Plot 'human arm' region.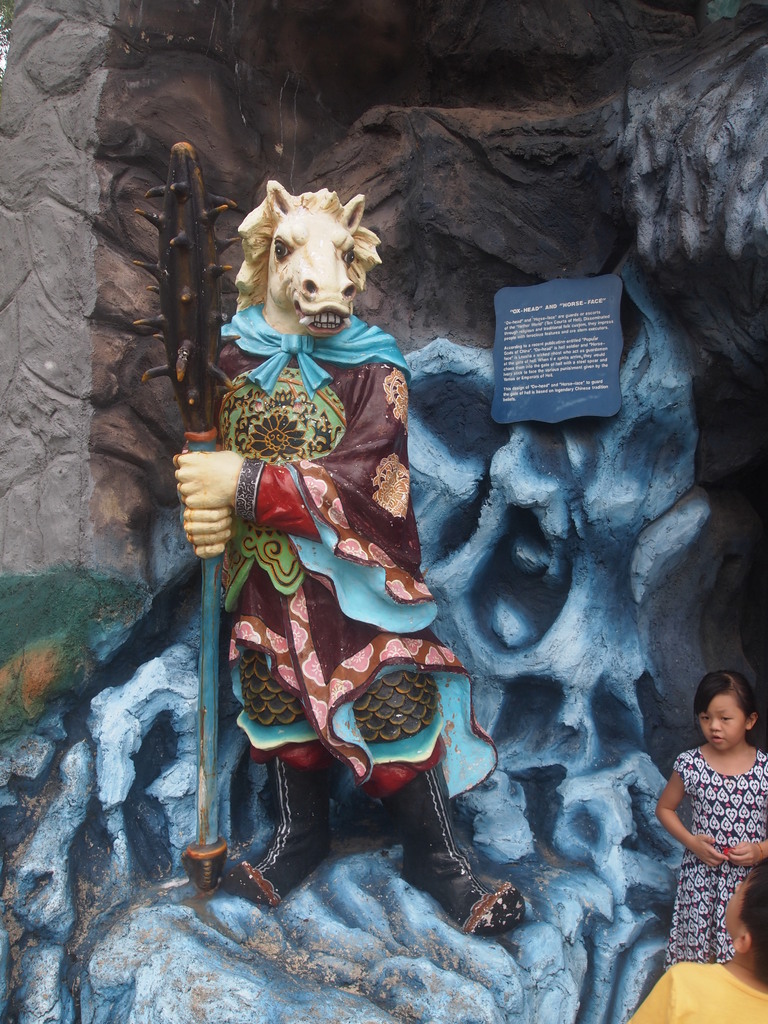
Plotted at BBox(172, 330, 408, 534).
